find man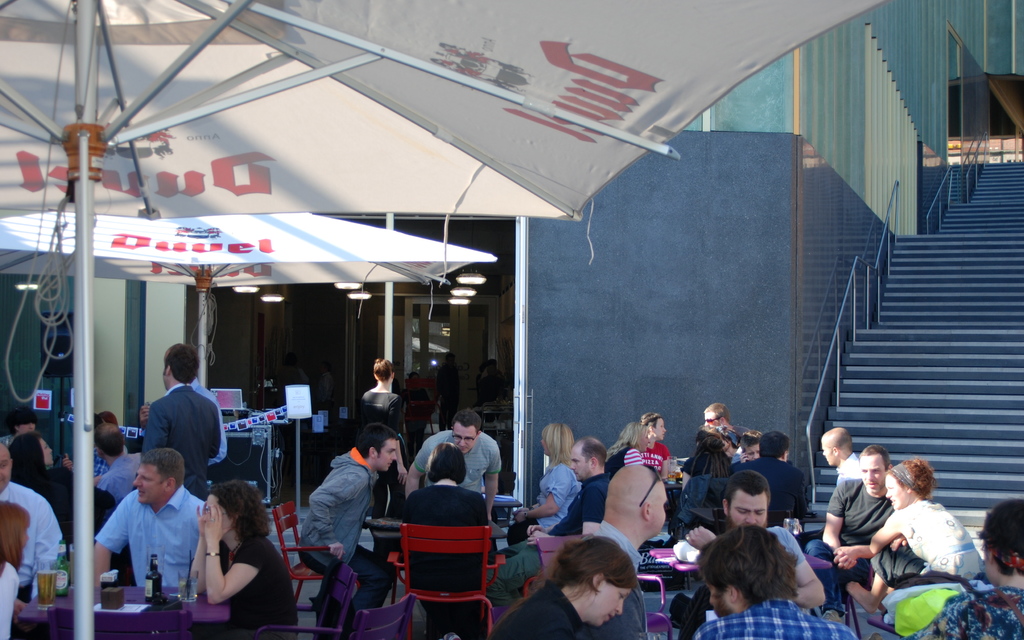
left=714, top=475, right=820, bottom=607
